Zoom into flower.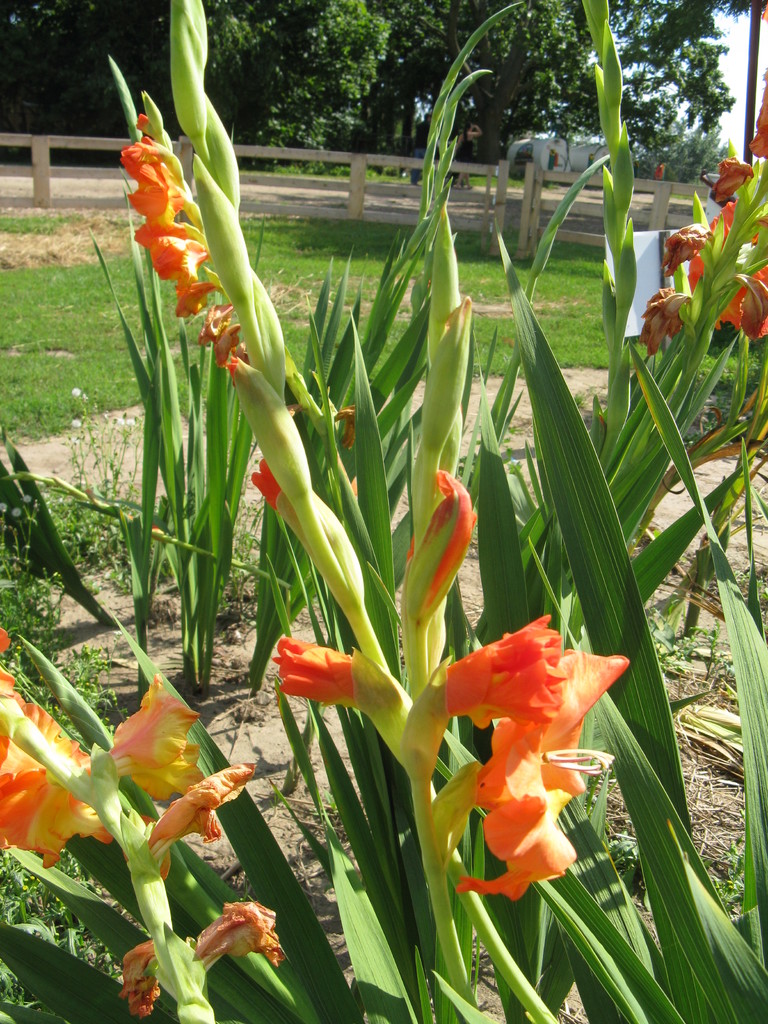
Zoom target: x1=441, y1=615, x2=582, y2=746.
